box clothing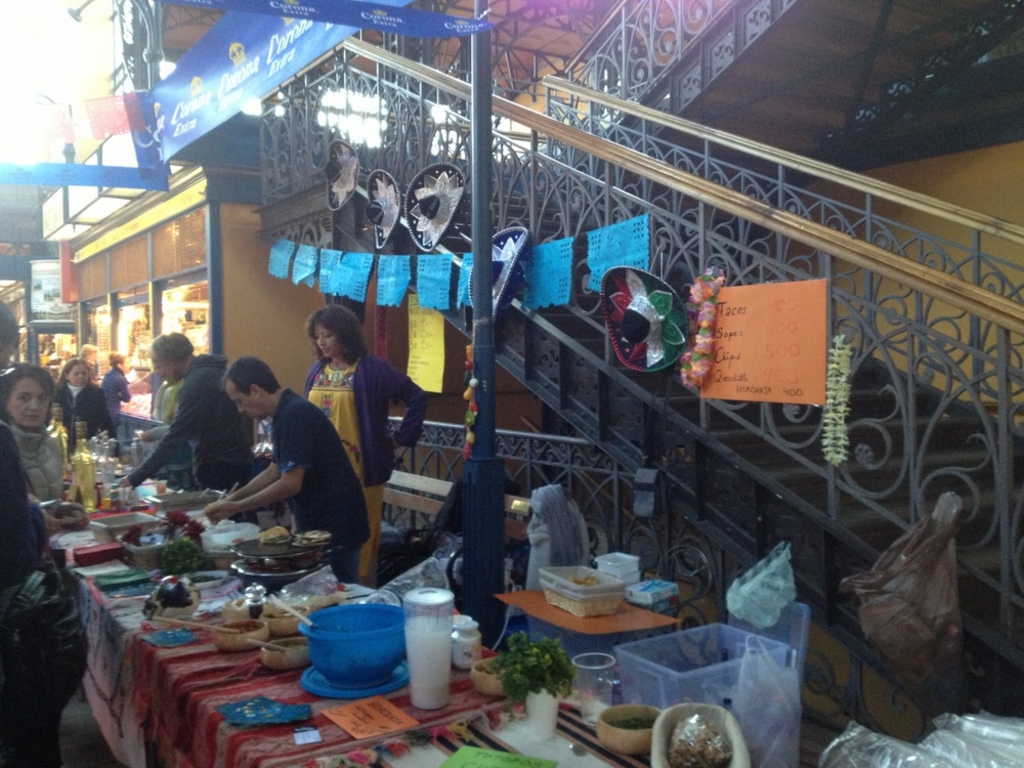
[left=0, top=419, right=46, bottom=622]
